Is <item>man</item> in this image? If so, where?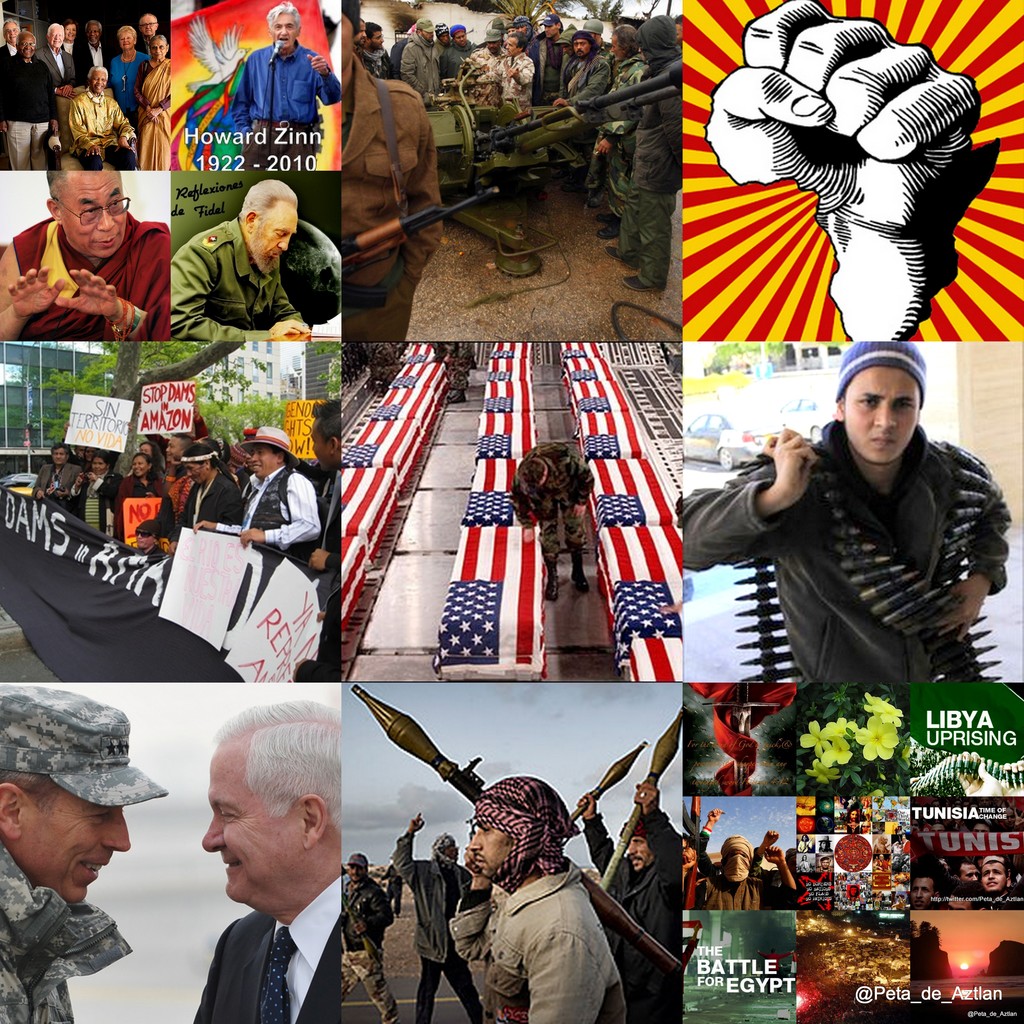
Yes, at 0 15 25 170.
